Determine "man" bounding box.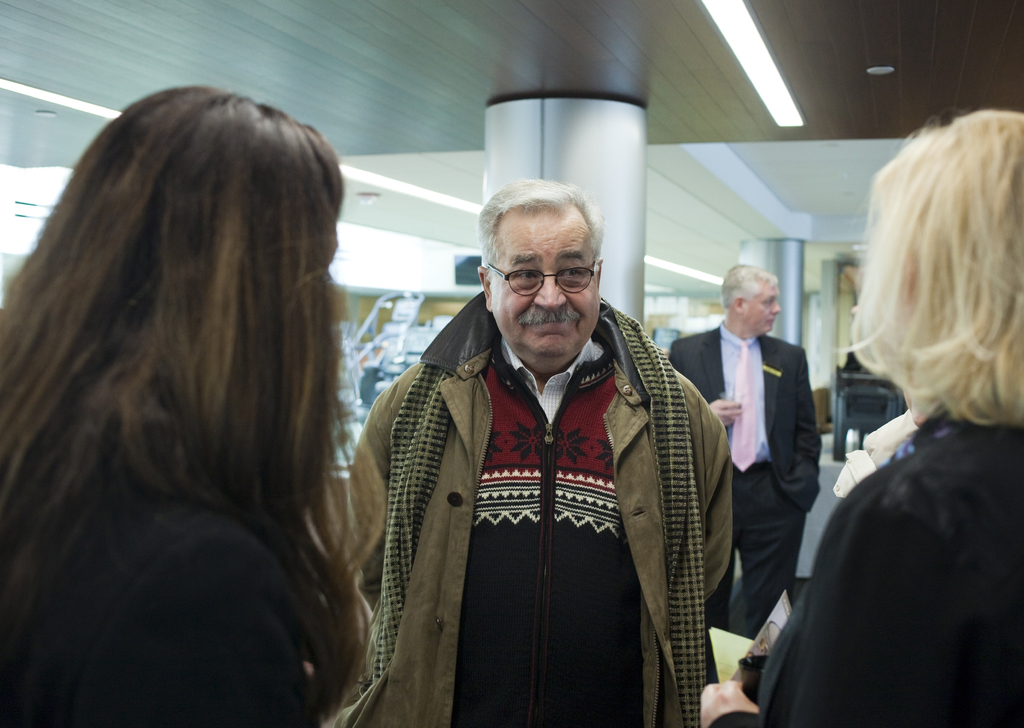
Determined: <box>348,171,734,727</box>.
